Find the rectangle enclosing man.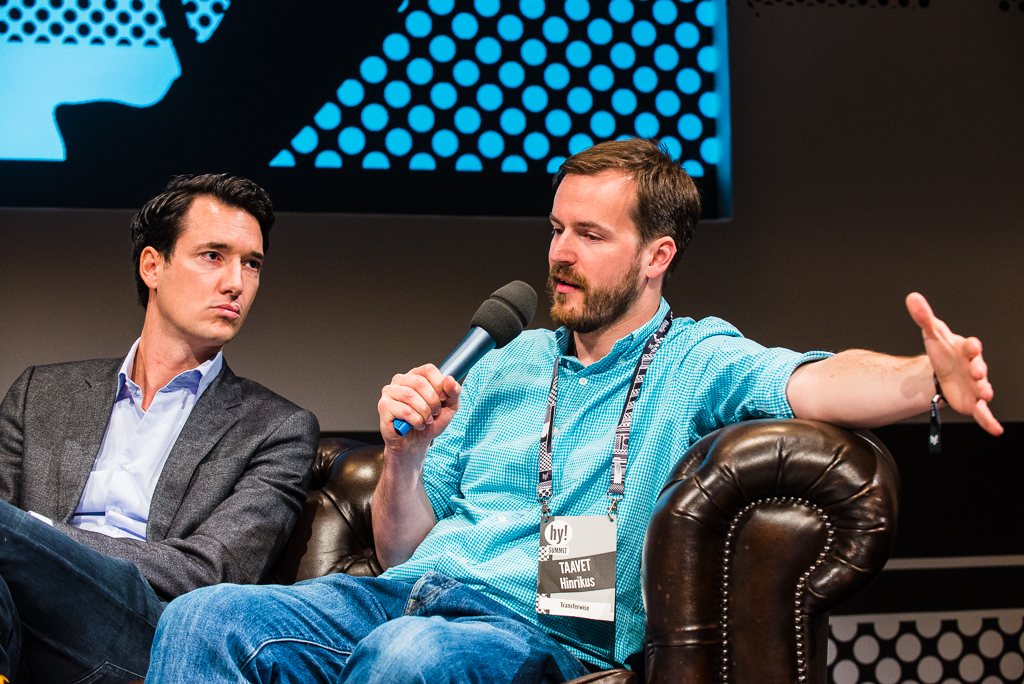
[142, 130, 1002, 683].
